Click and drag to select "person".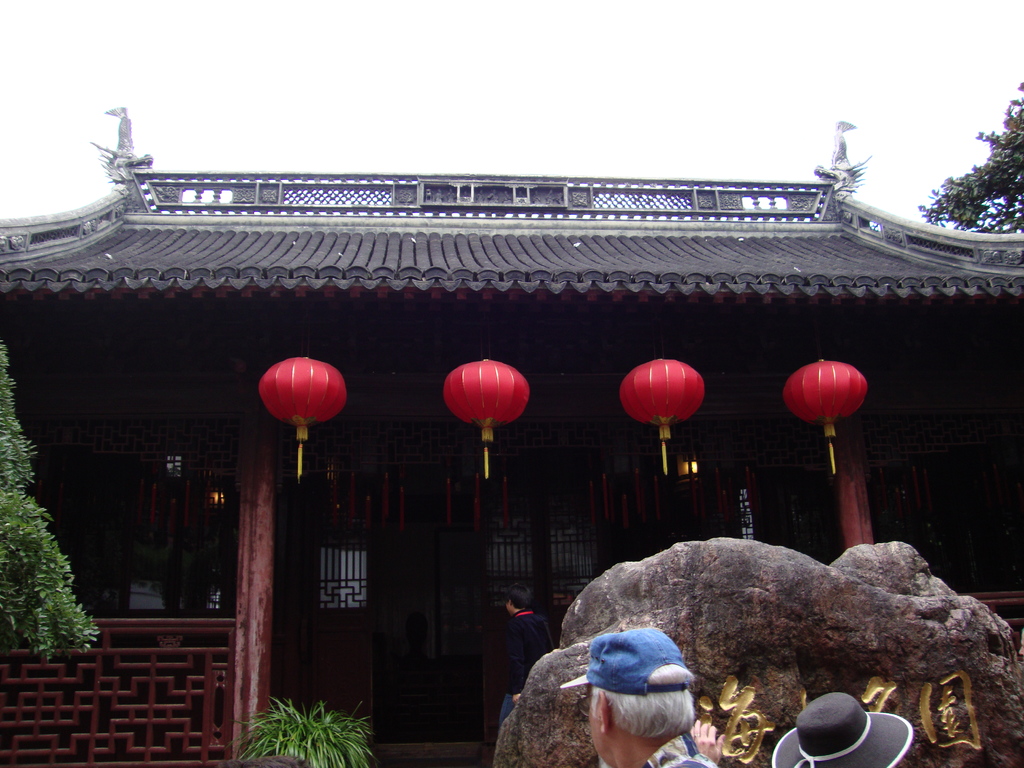
Selection: (581, 611, 717, 767).
